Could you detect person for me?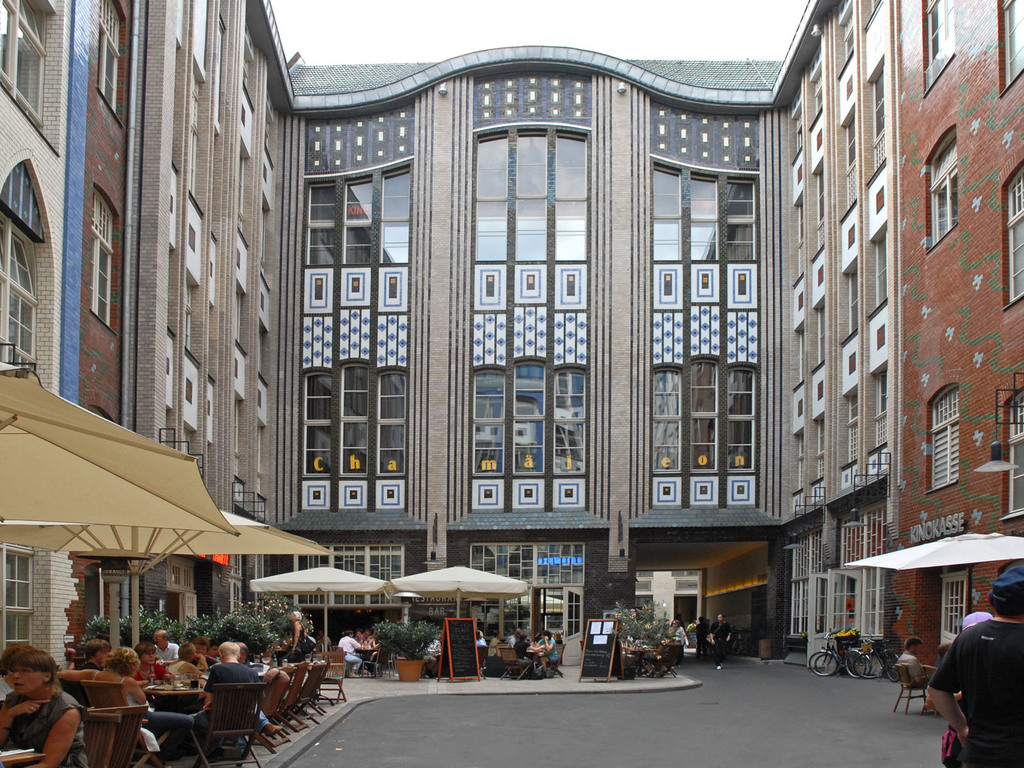
Detection result: detection(517, 634, 541, 663).
